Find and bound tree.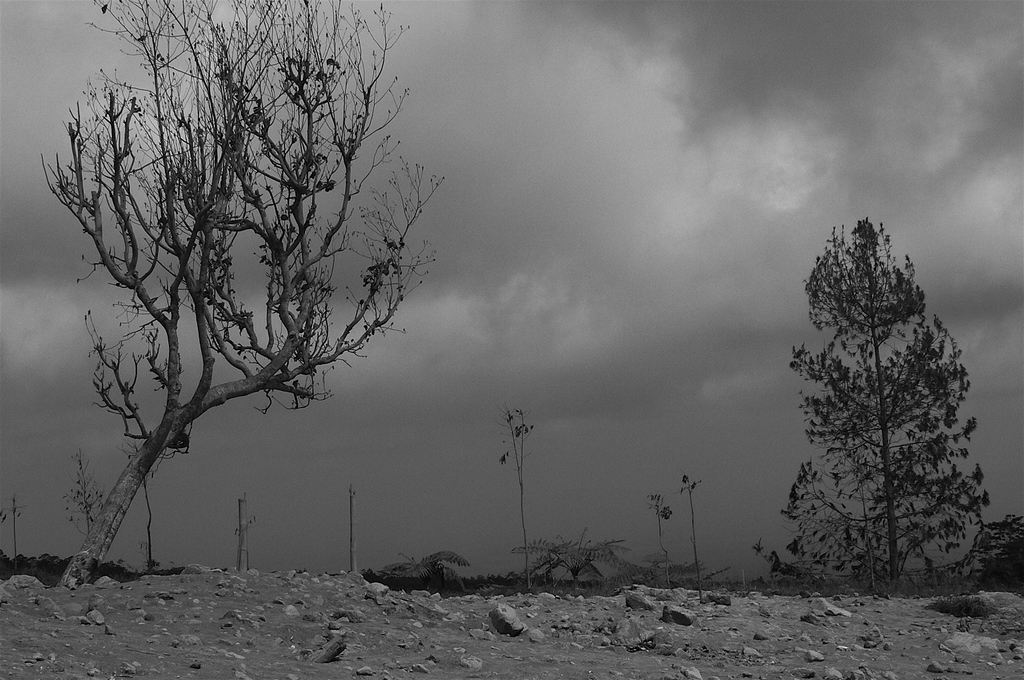
Bound: select_region(513, 524, 646, 587).
